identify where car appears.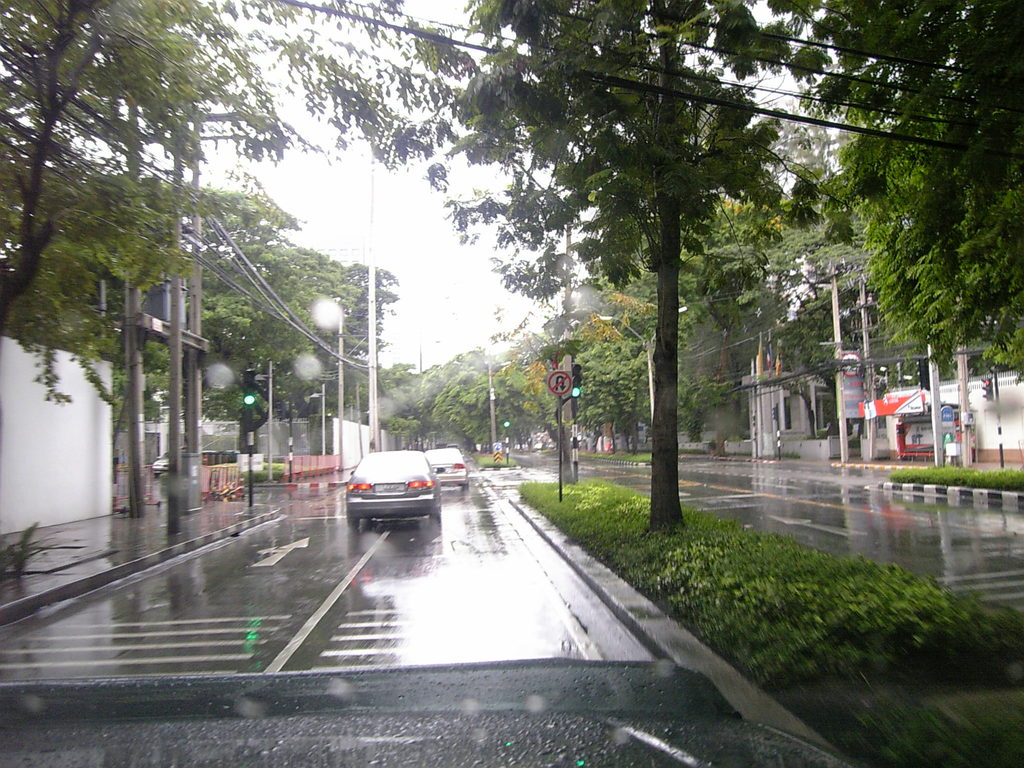
Appears at (x1=420, y1=442, x2=461, y2=481).
